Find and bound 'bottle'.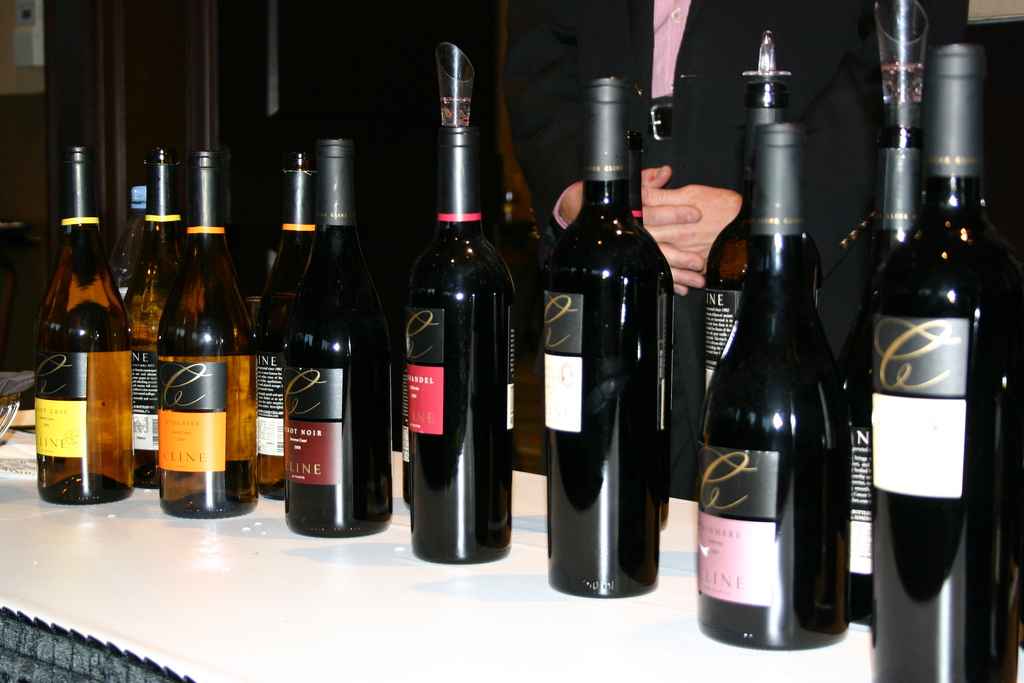
Bound: 400/226/515/509.
